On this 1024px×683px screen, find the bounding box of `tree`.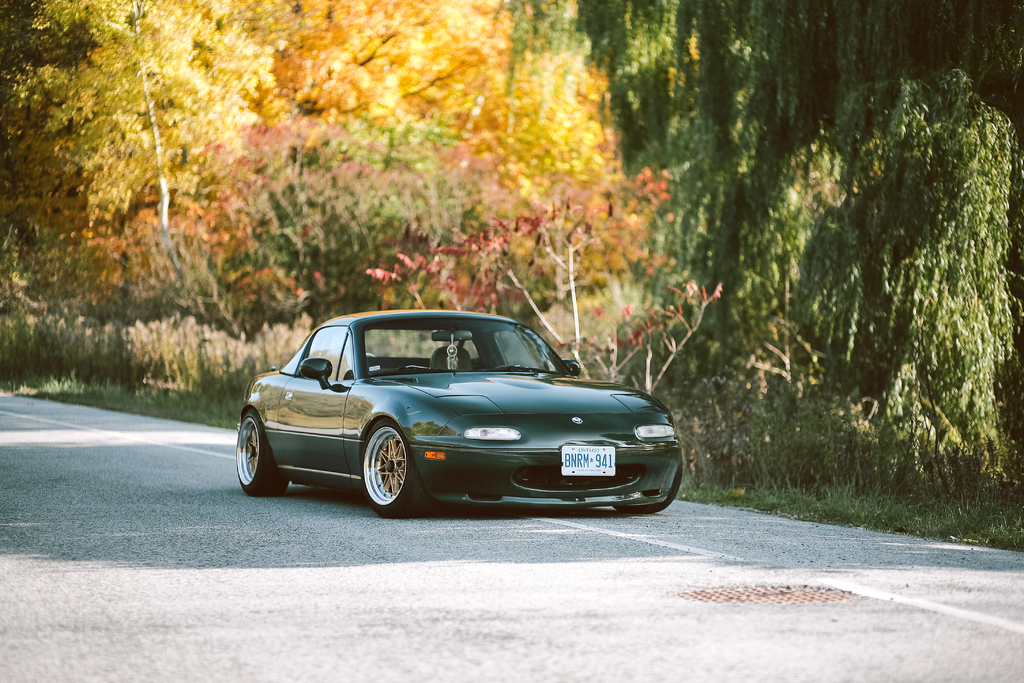
Bounding box: (left=245, top=0, right=624, bottom=179).
